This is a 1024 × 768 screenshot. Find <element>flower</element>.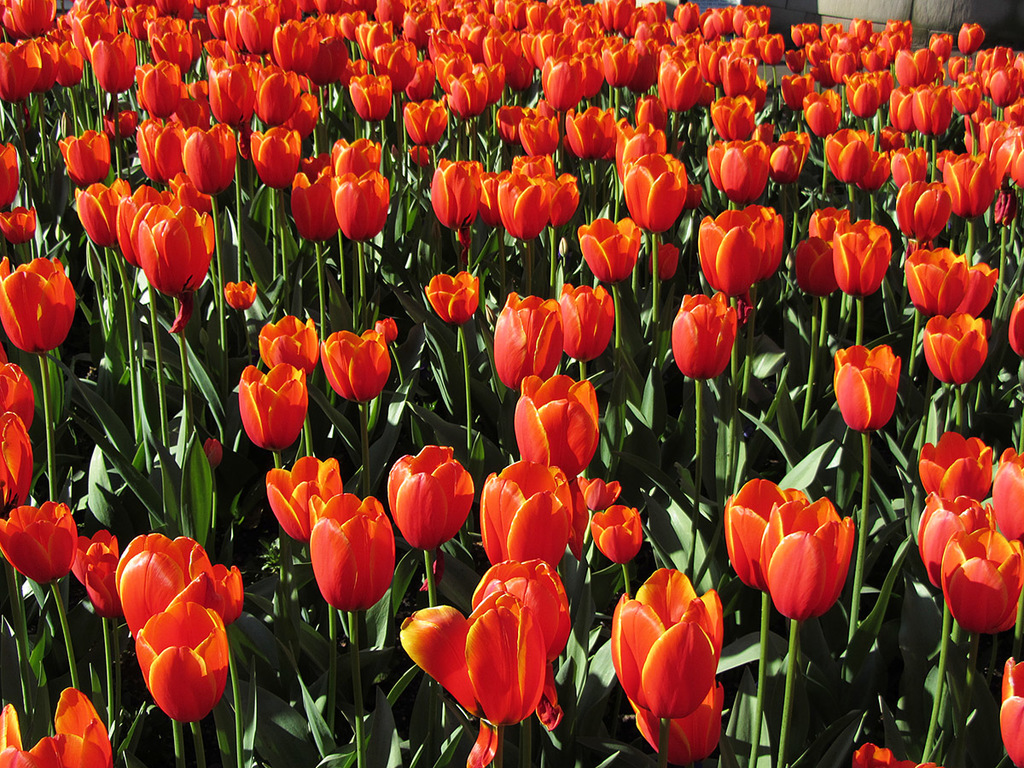
Bounding box: <region>0, 410, 35, 502</region>.
